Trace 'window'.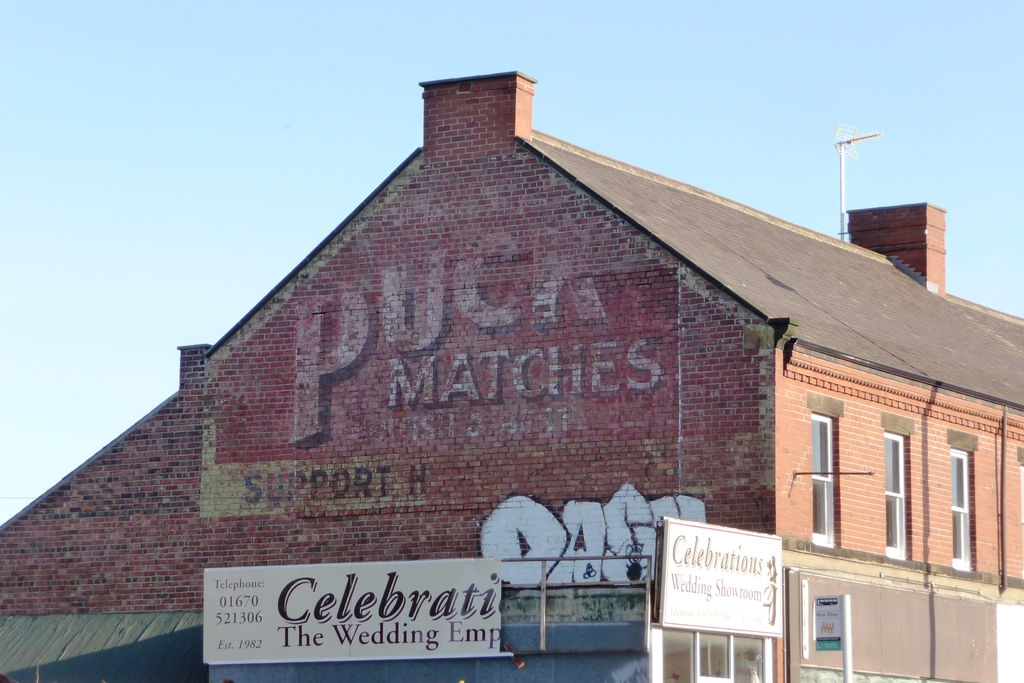
Traced to (left=952, top=445, right=979, bottom=575).
